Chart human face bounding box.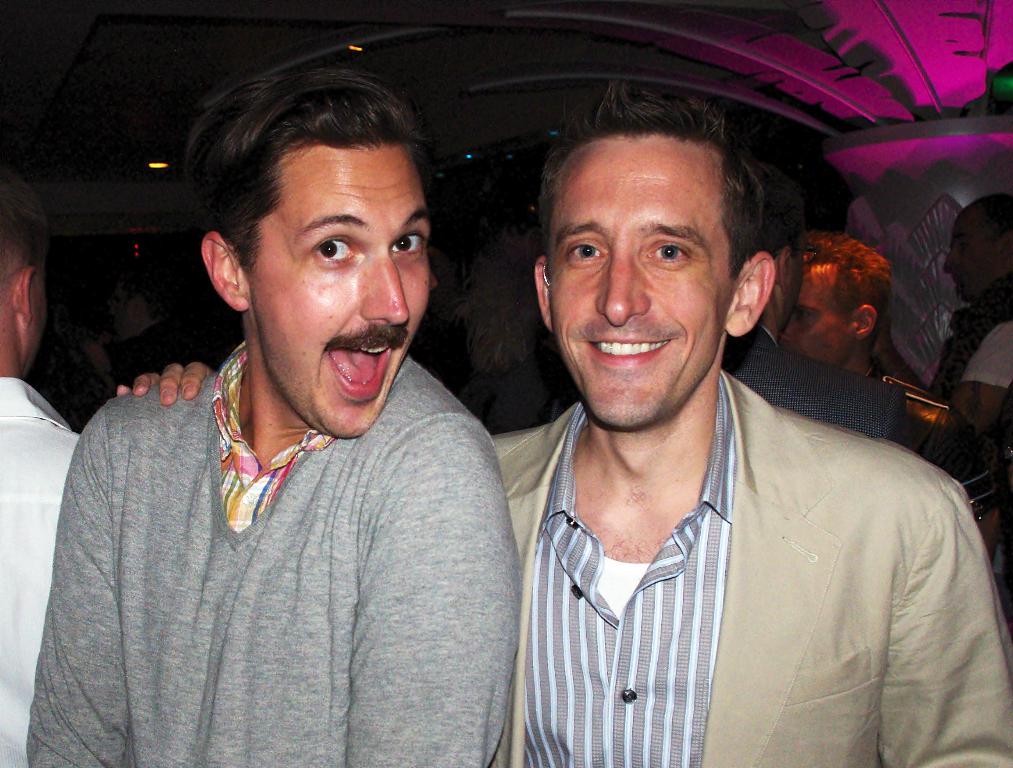
Charted: Rect(547, 139, 734, 432).
